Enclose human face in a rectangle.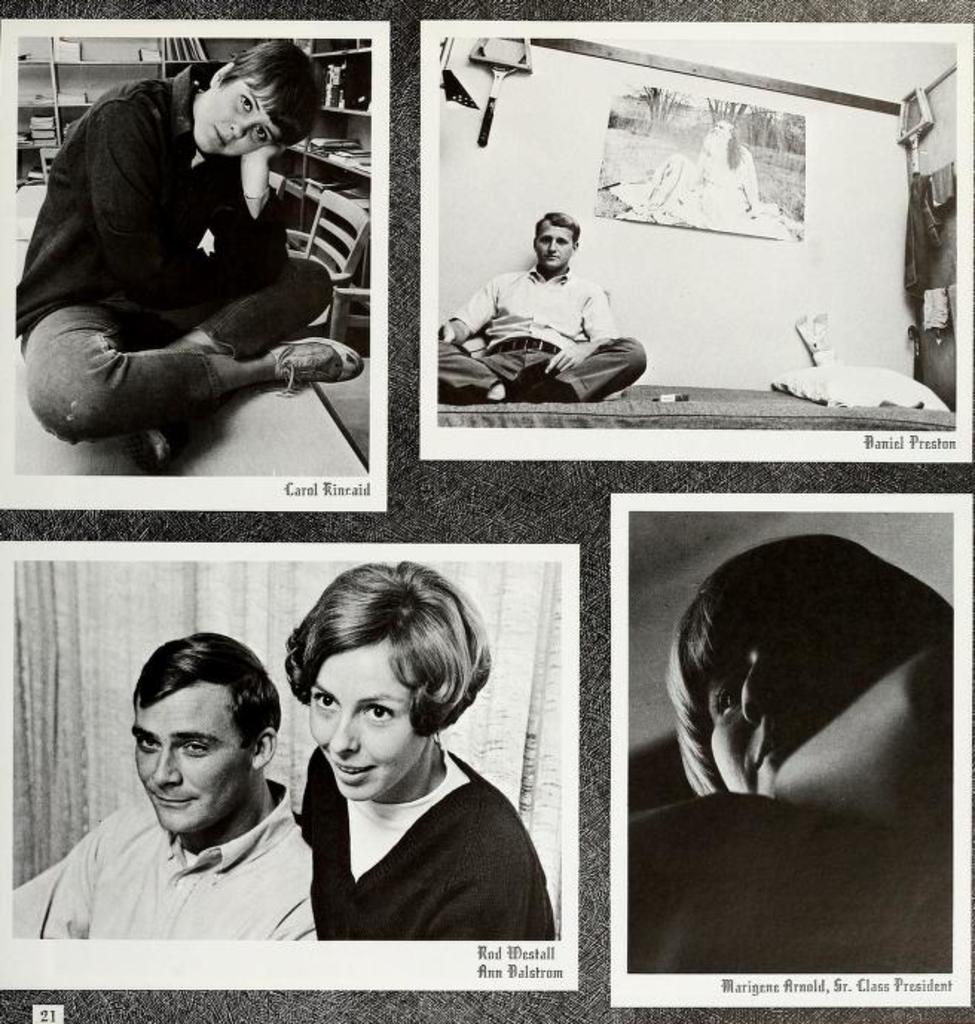
left=713, top=122, right=728, bottom=134.
